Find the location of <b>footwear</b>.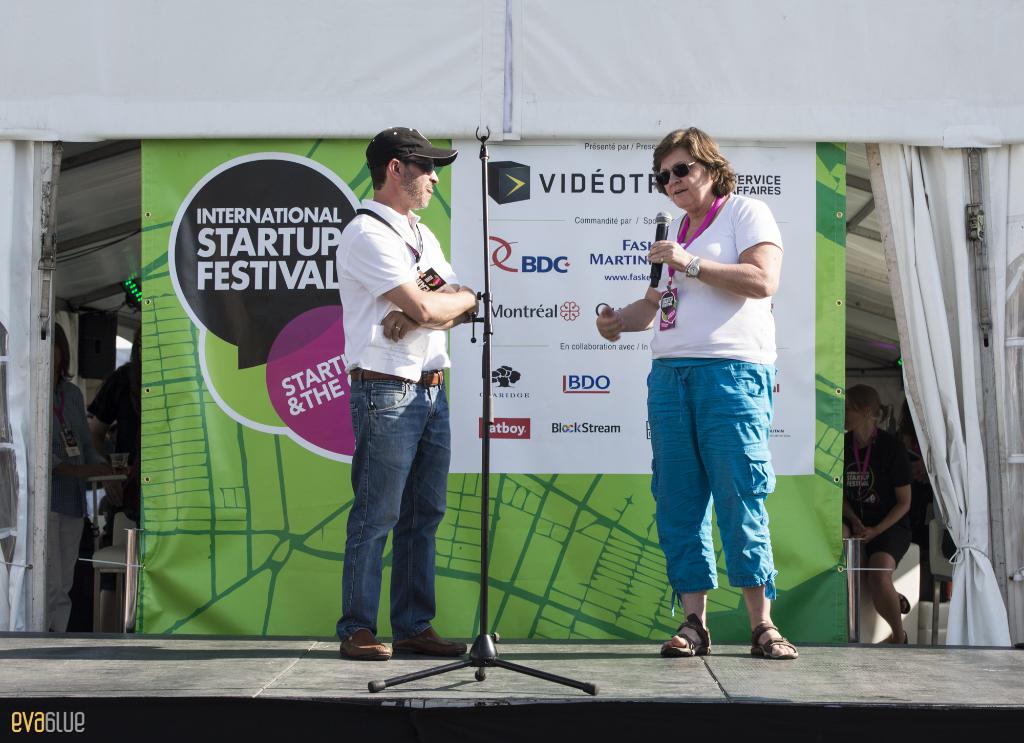
Location: [662,603,730,672].
